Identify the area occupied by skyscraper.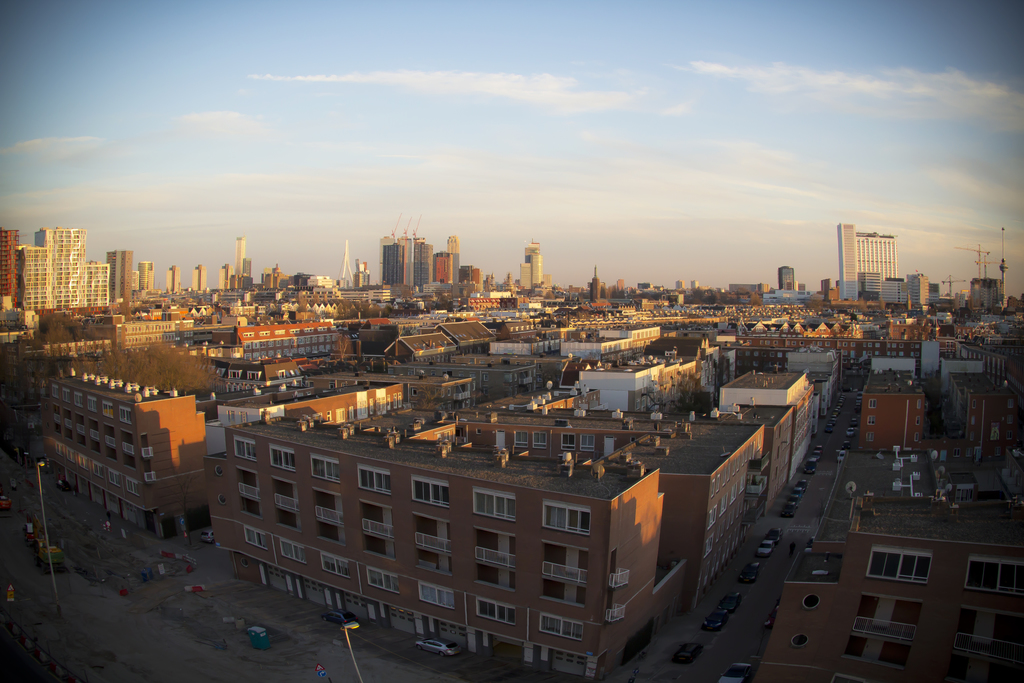
Area: bbox=(164, 259, 177, 300).
